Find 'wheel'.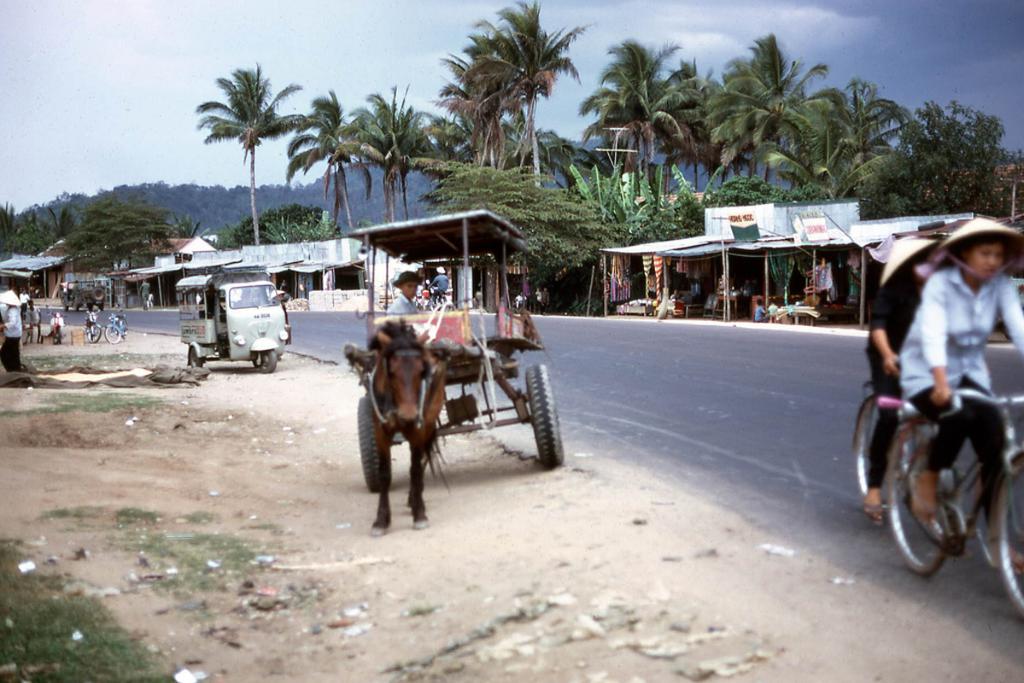
Rect(186, 342, 206, 369).
